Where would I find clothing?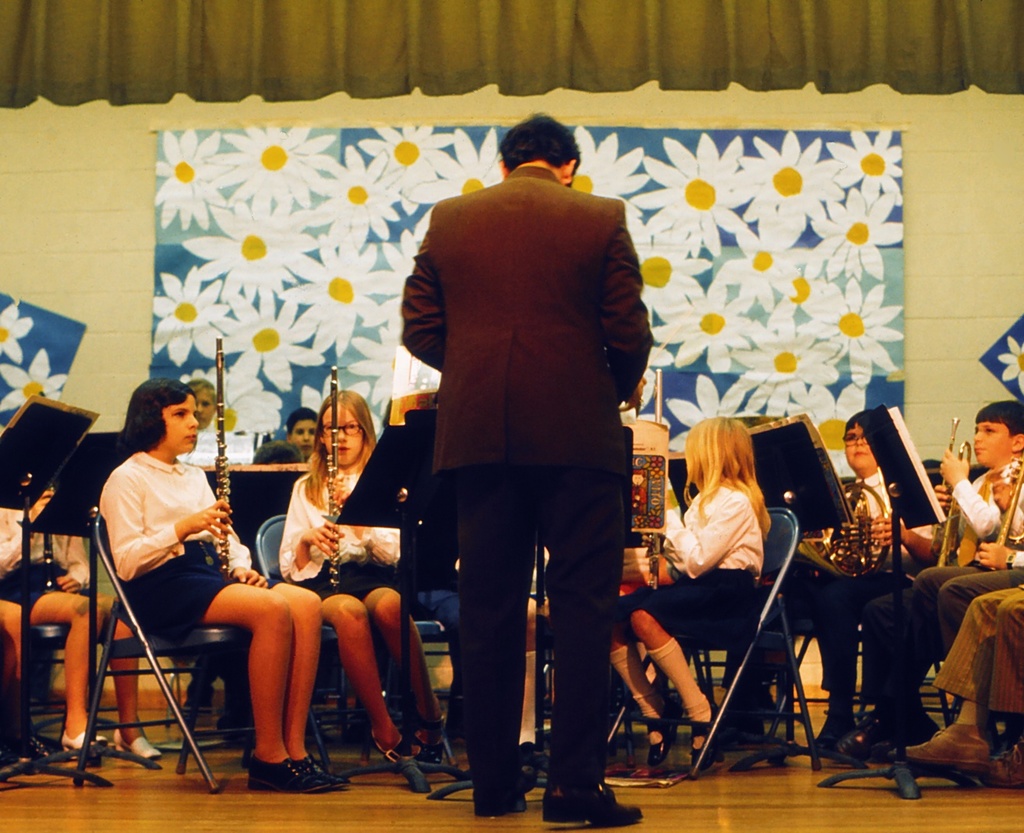
At (x1=869, y1=457, x2=1022, y2=704).
